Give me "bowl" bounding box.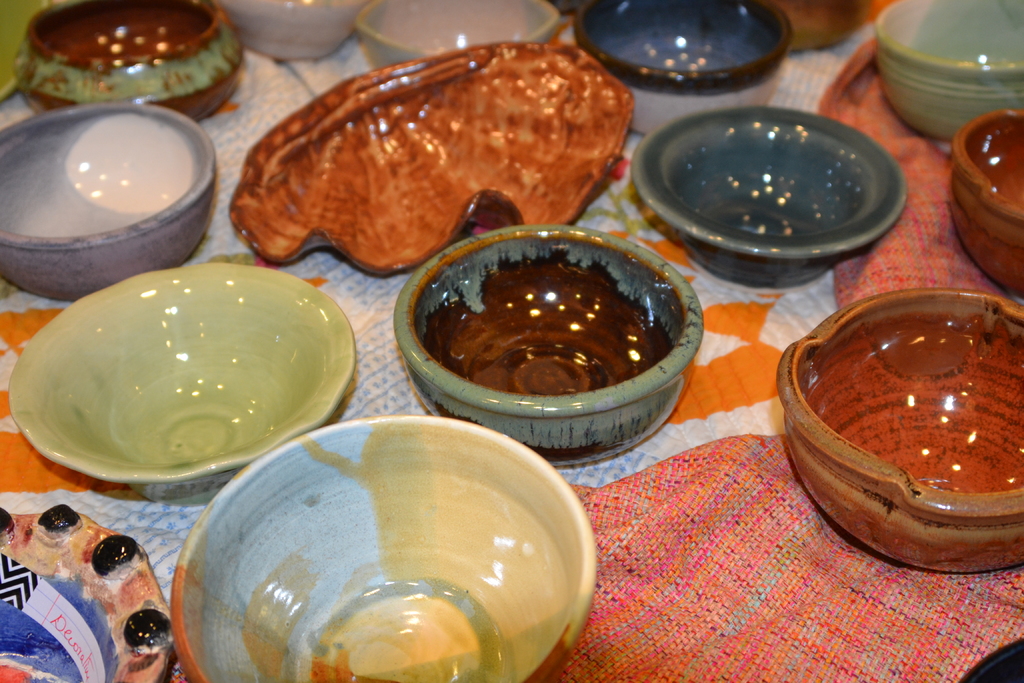
BBox(225, 0, 367, 63).
